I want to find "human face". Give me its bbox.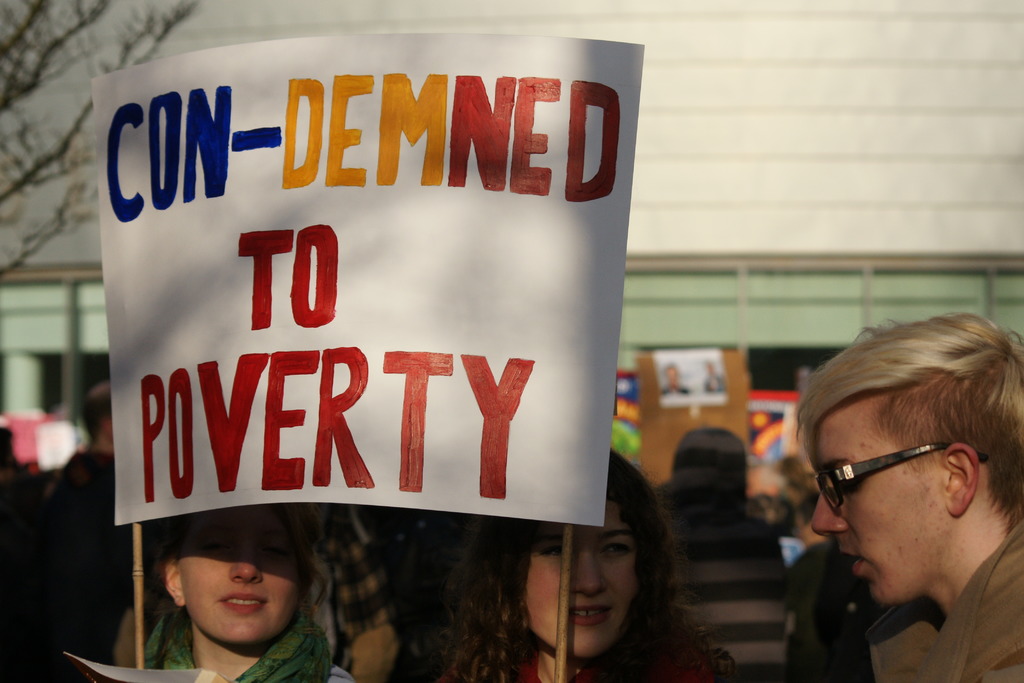
x1=803 y1=400 x2=954 y2=604.
